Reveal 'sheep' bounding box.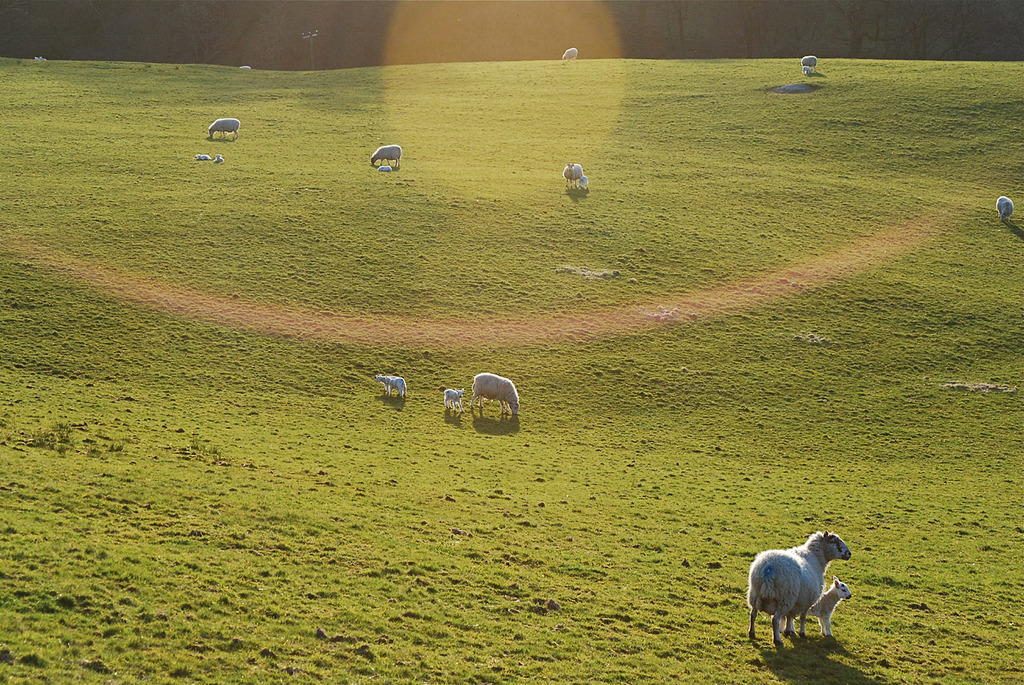
Revealed: l=804, t=56, r=817, b=67.
